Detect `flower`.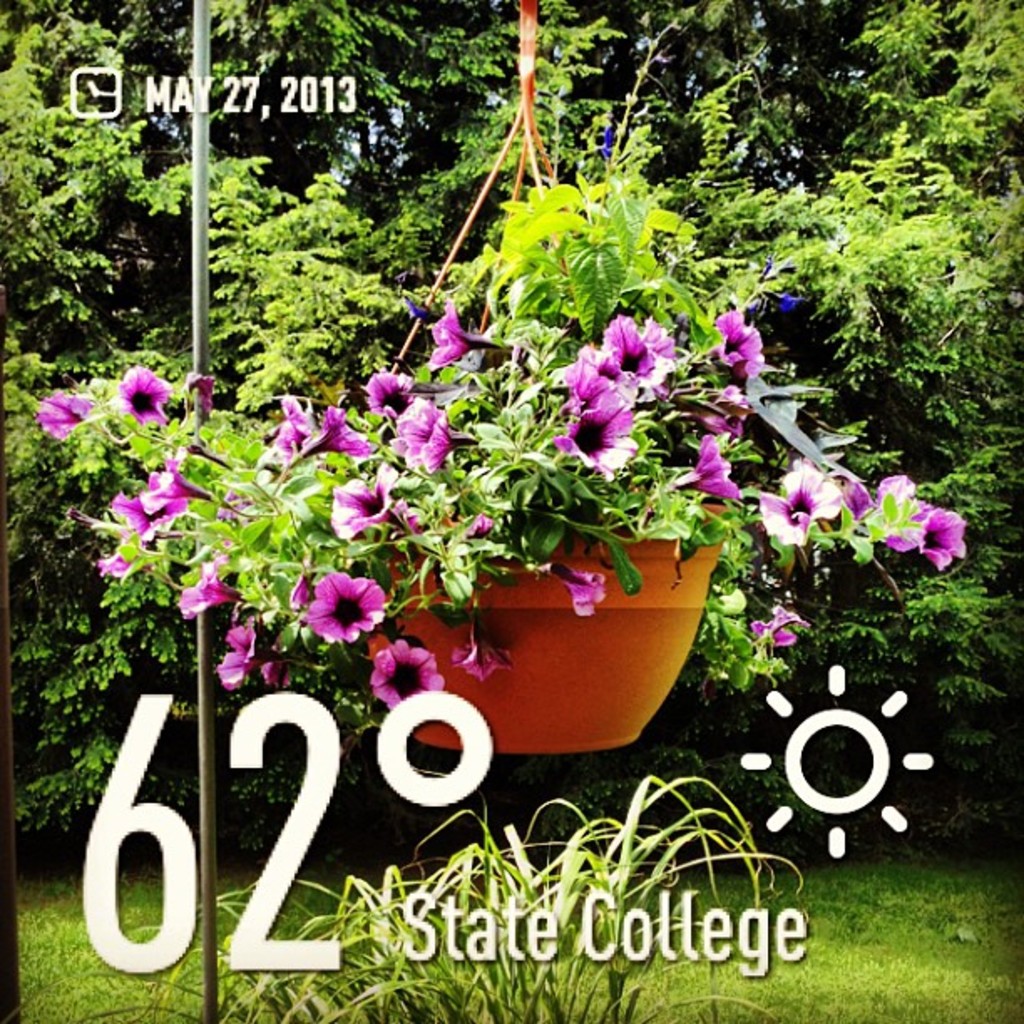
Detected at pyautogui.locateOnScreen(177, 557, 246, 621).
